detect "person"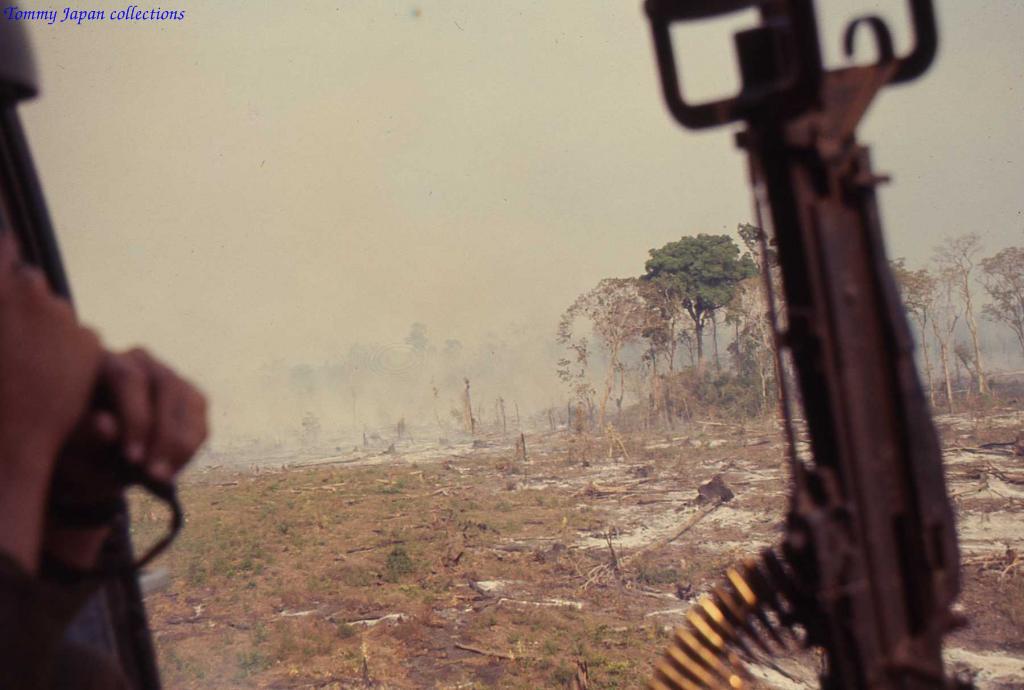
(0,239,209,689)
